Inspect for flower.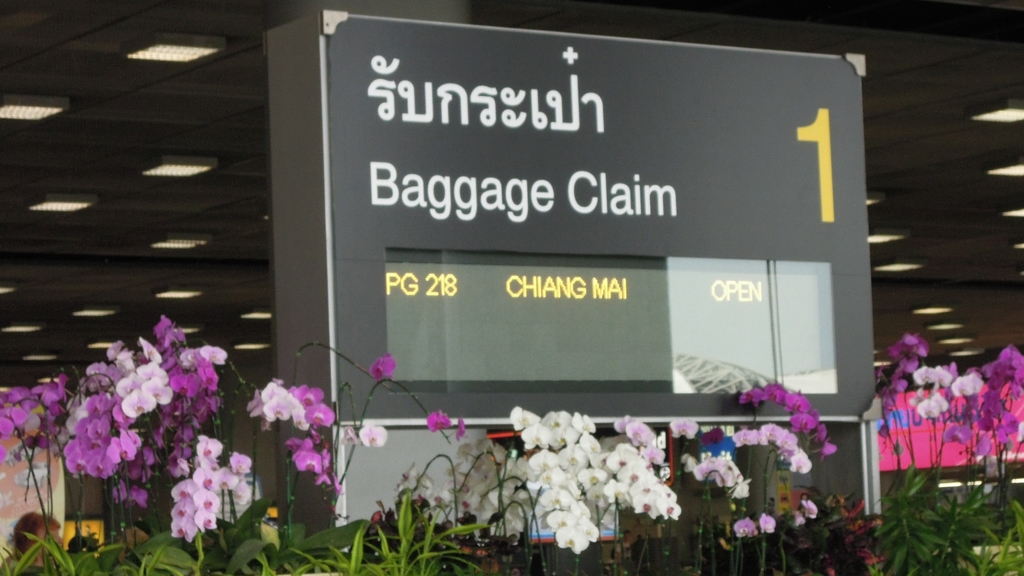
Inspection: <box>372,351,399,383</box>.
